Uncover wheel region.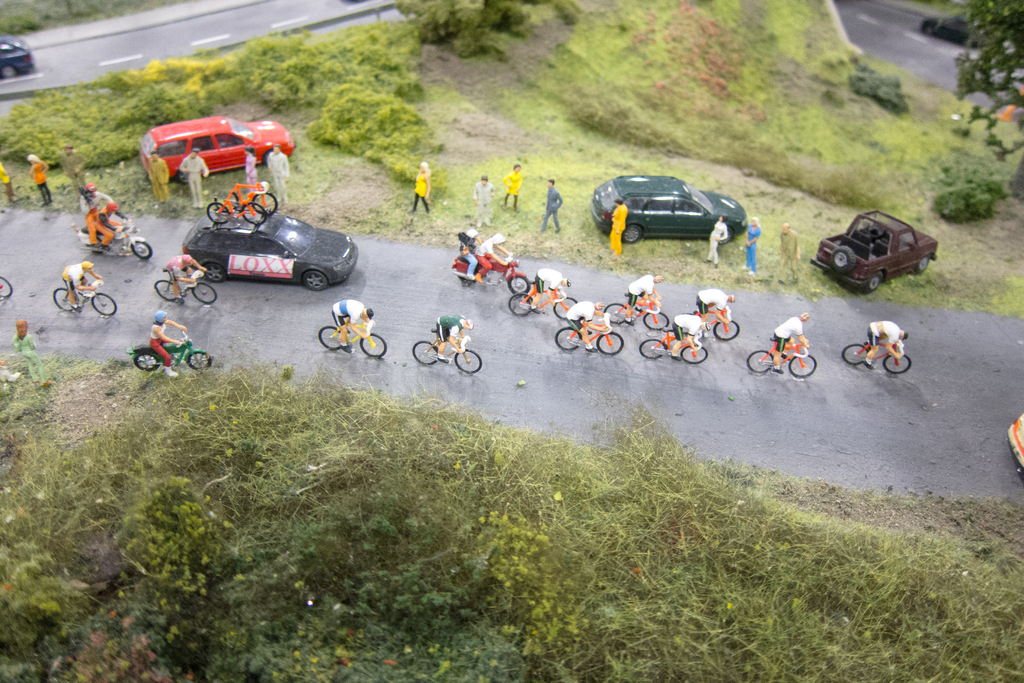
Uncovered: locate(1, 66, 14, 76).
